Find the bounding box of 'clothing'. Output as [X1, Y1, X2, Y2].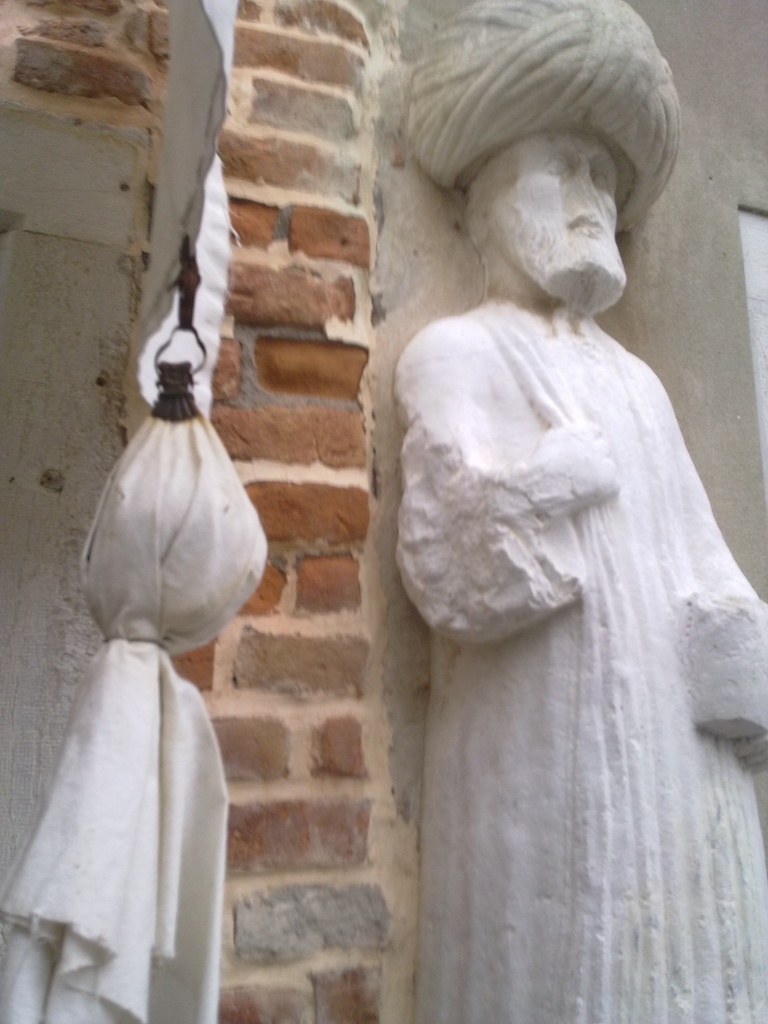
[410, 0, 680, 234].
